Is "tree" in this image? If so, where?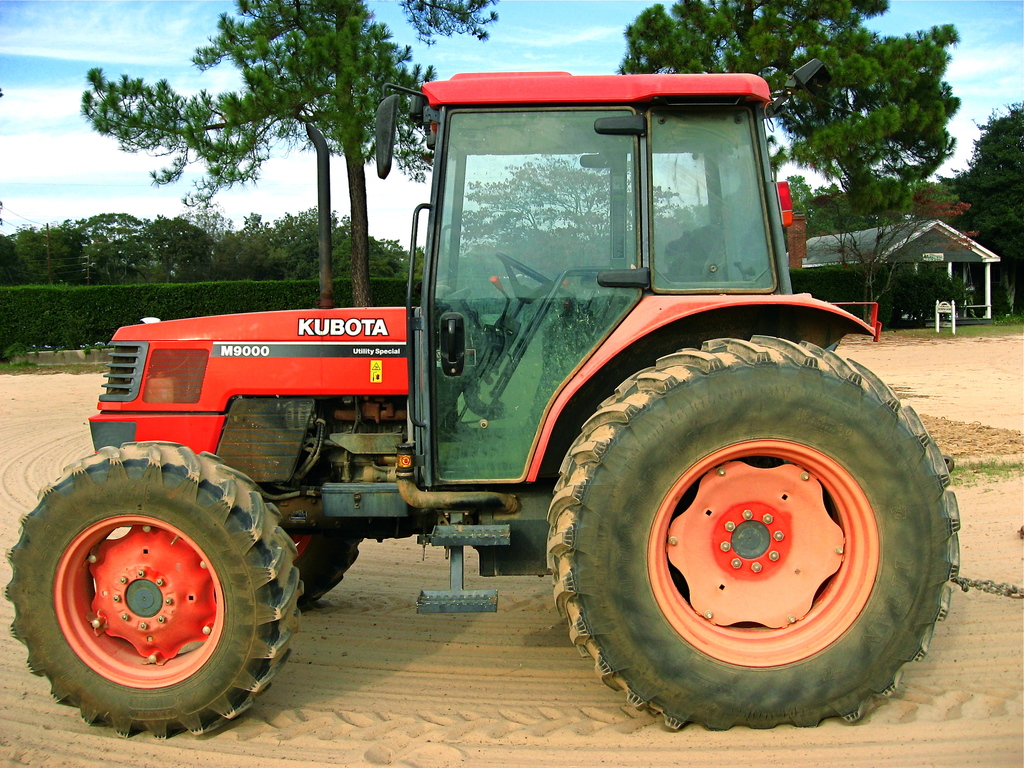
Yes, at <bbox>77, 0, 345, 299</bbox>.
